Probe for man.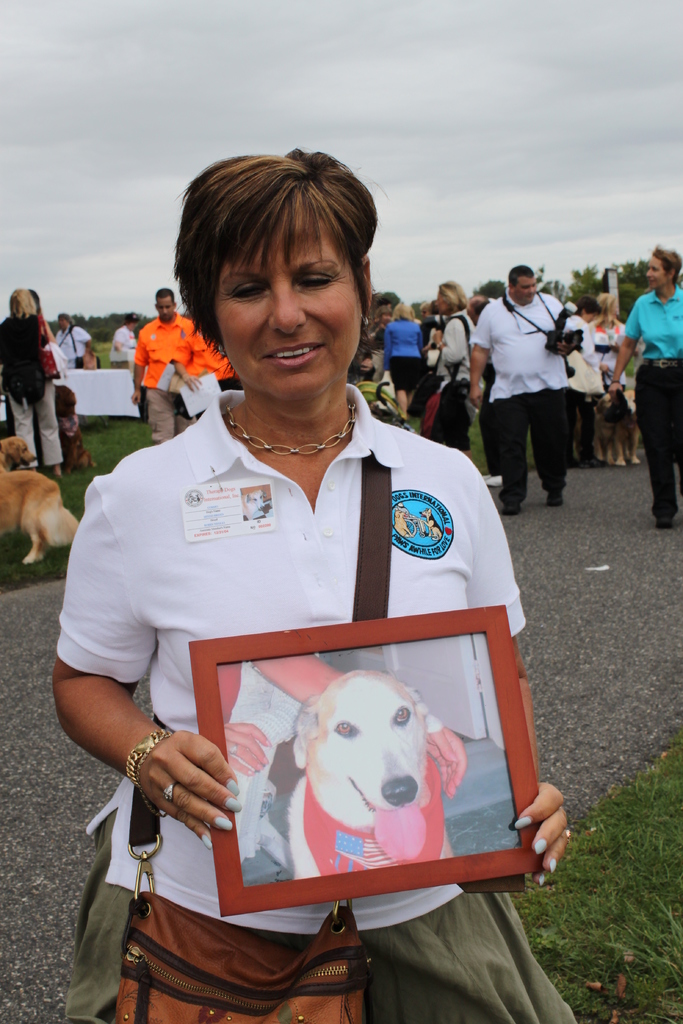
Probe result: pyautogui.locateOnScreen(605, 242, 682, 531).
